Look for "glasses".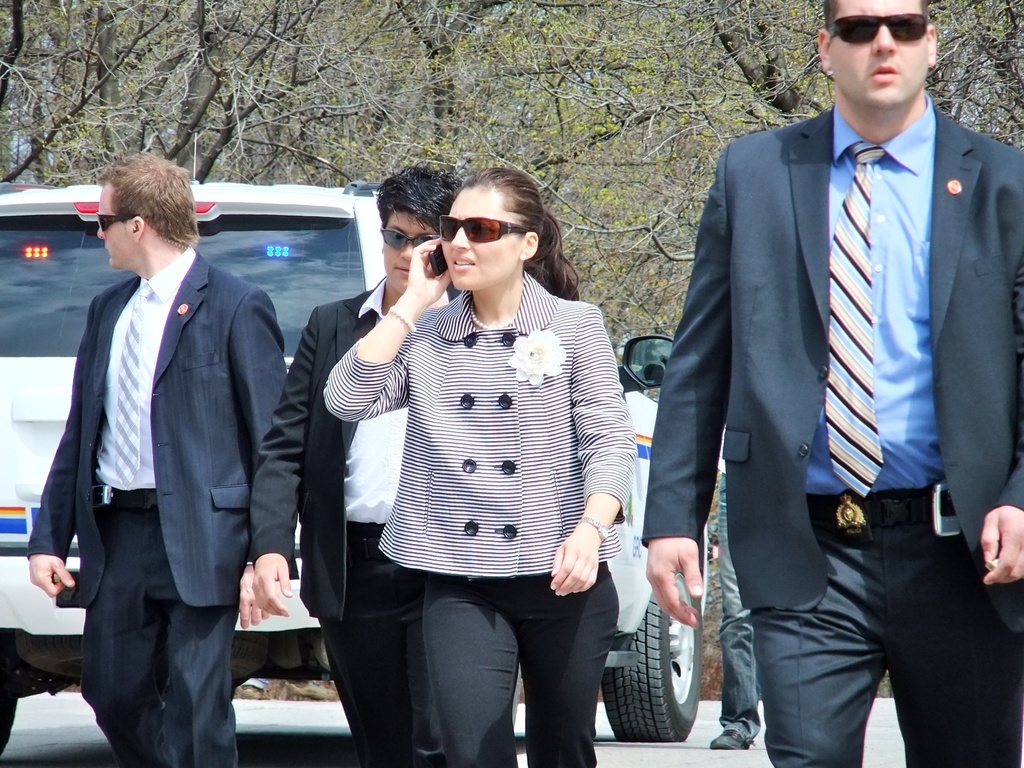
Found: locate(434, 211, 535, 244).
